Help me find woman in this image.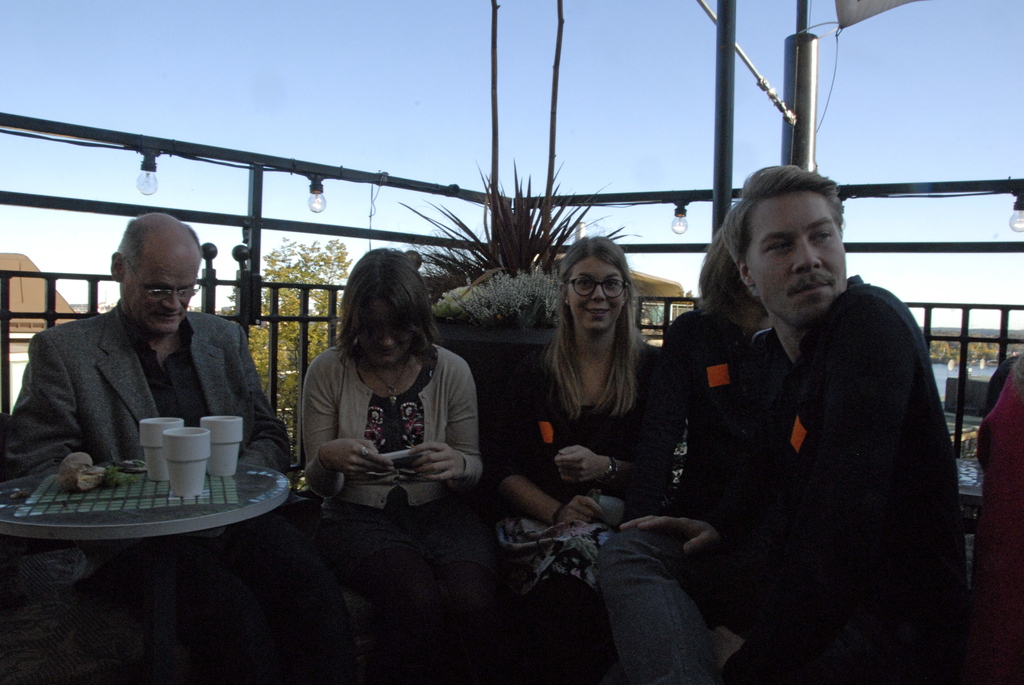
Found it: (left=292, top=269, right=495, bottom=532).
